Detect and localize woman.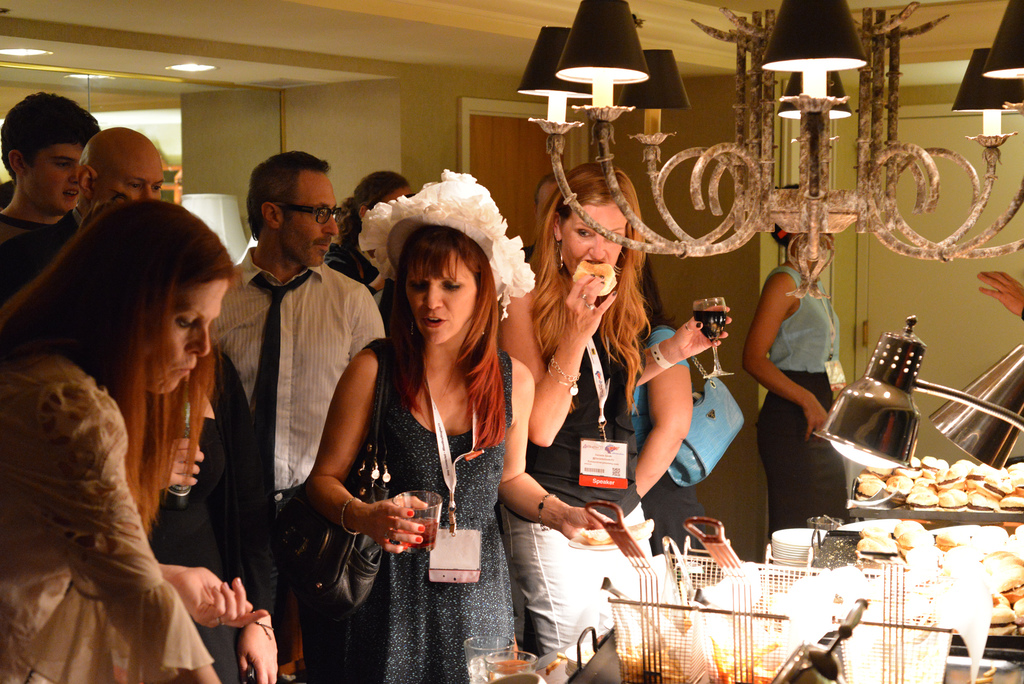
Localized at box(325, 160, 426, 310).
